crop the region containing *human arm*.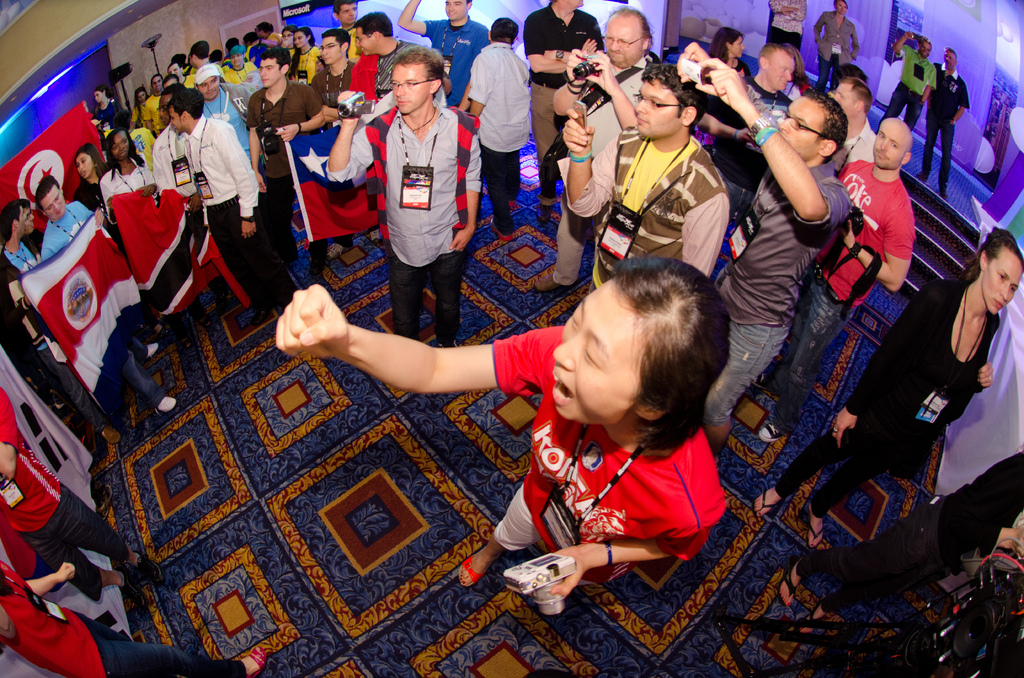
Crop region: BBox(324, 86, 374, 180).
